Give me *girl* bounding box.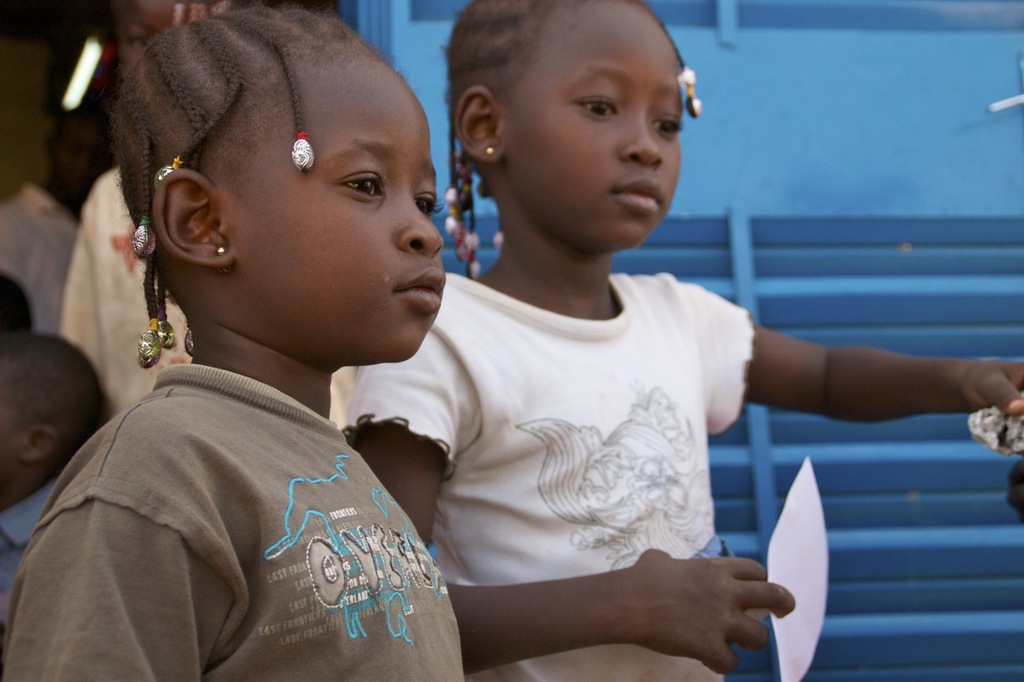
[337,0,1023,681].
